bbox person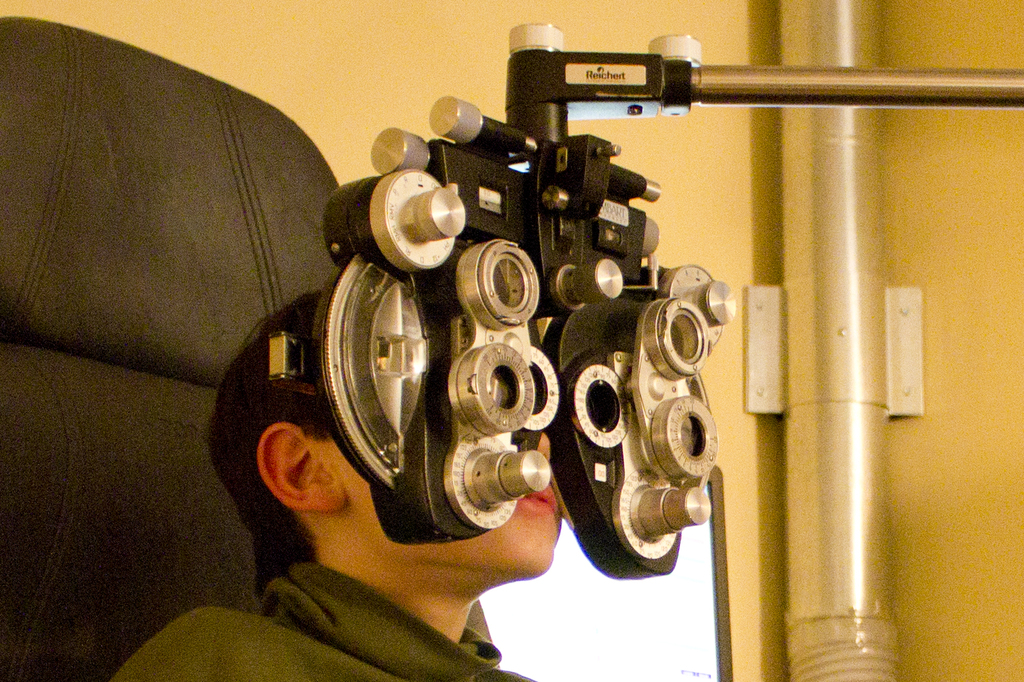
bbox=(134, 289, 566, 680)
